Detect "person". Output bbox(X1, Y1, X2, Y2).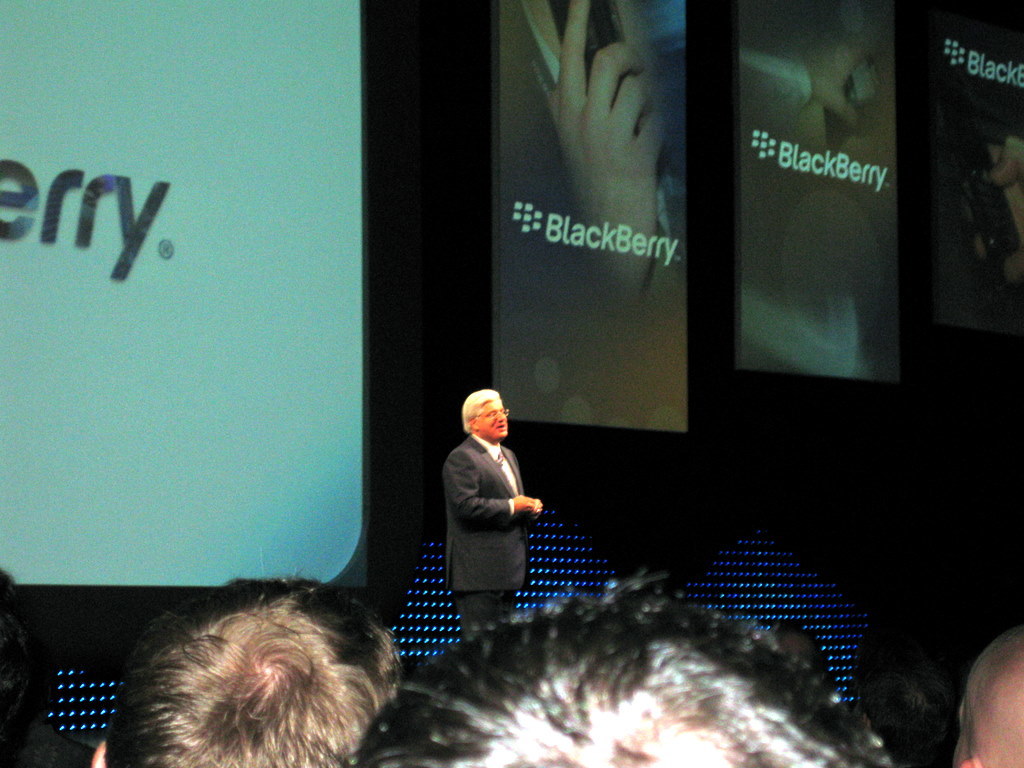
bbox(772, 619, 855, 709).
